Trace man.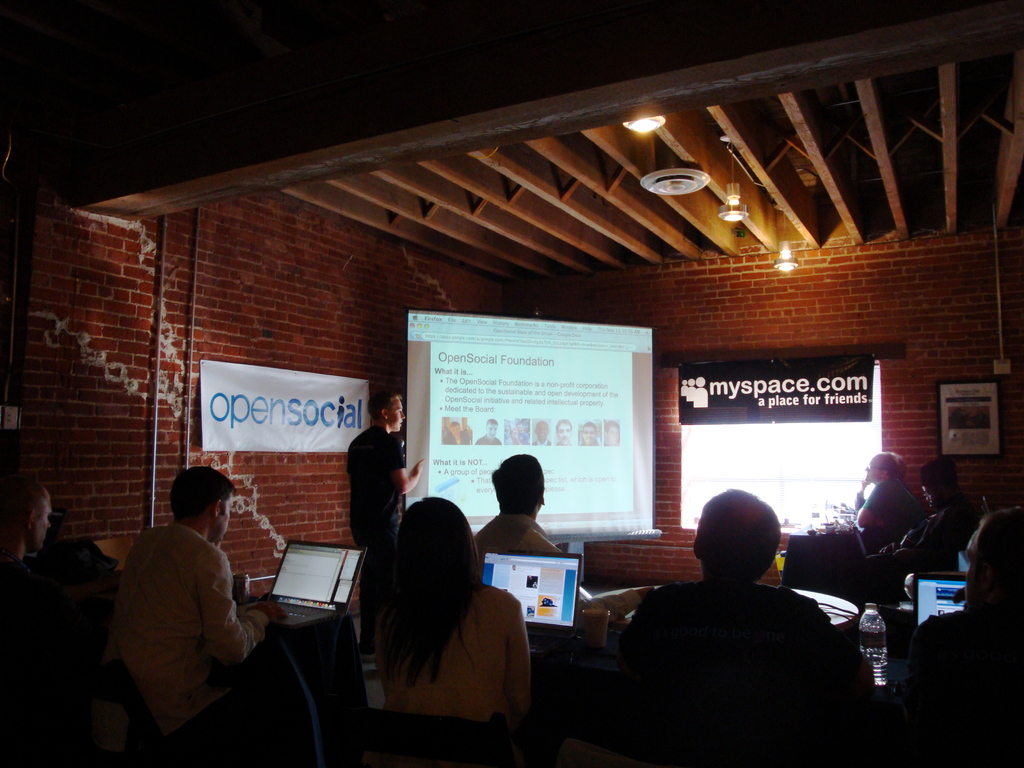
Traced to box=[853, 452, 929, 564].
